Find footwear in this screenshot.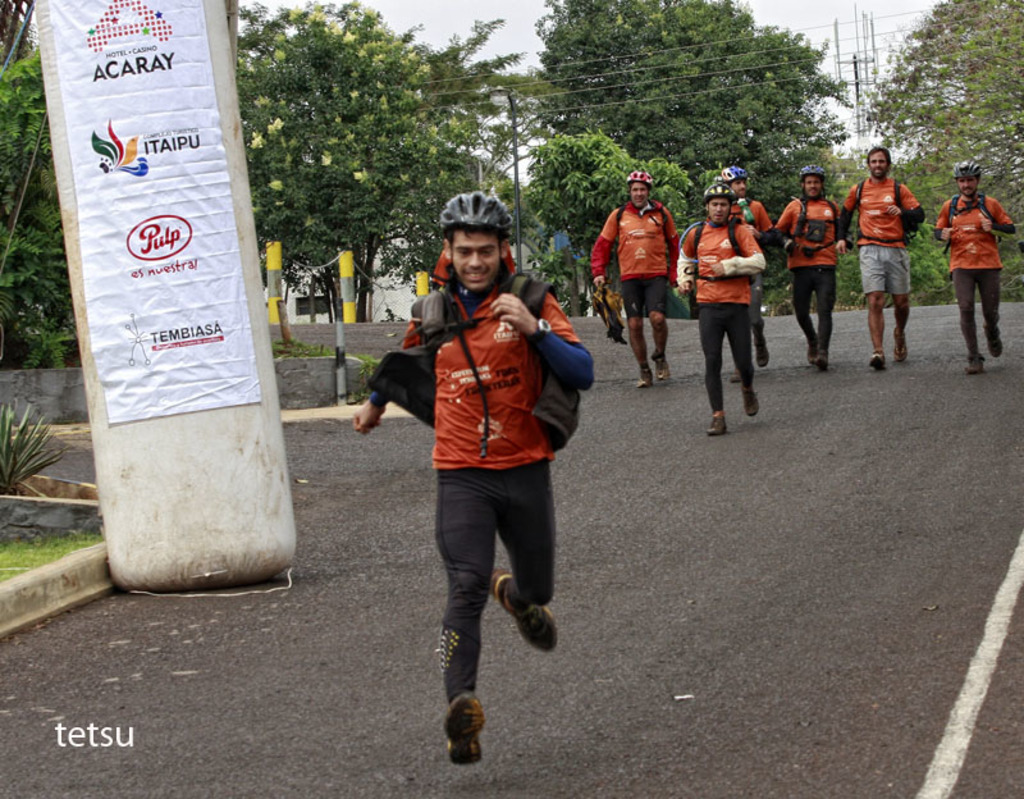
The bounding box for footwear is 444, 693, 489, 768.
